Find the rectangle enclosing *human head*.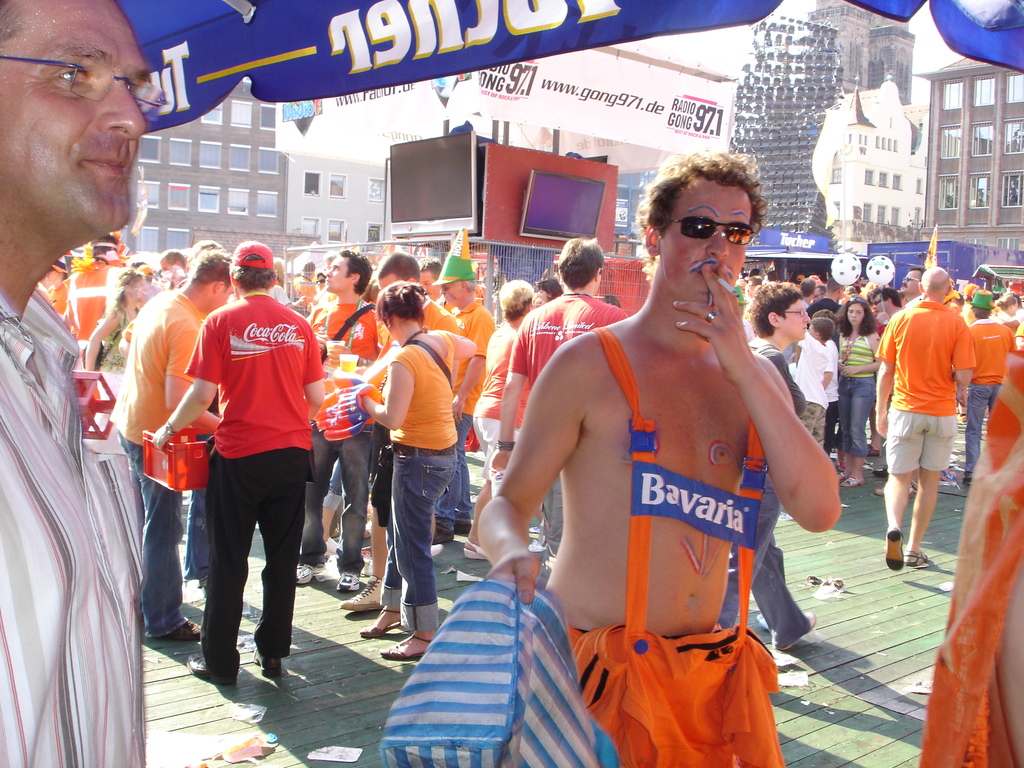
select_region(747, 282, 808, 339).
